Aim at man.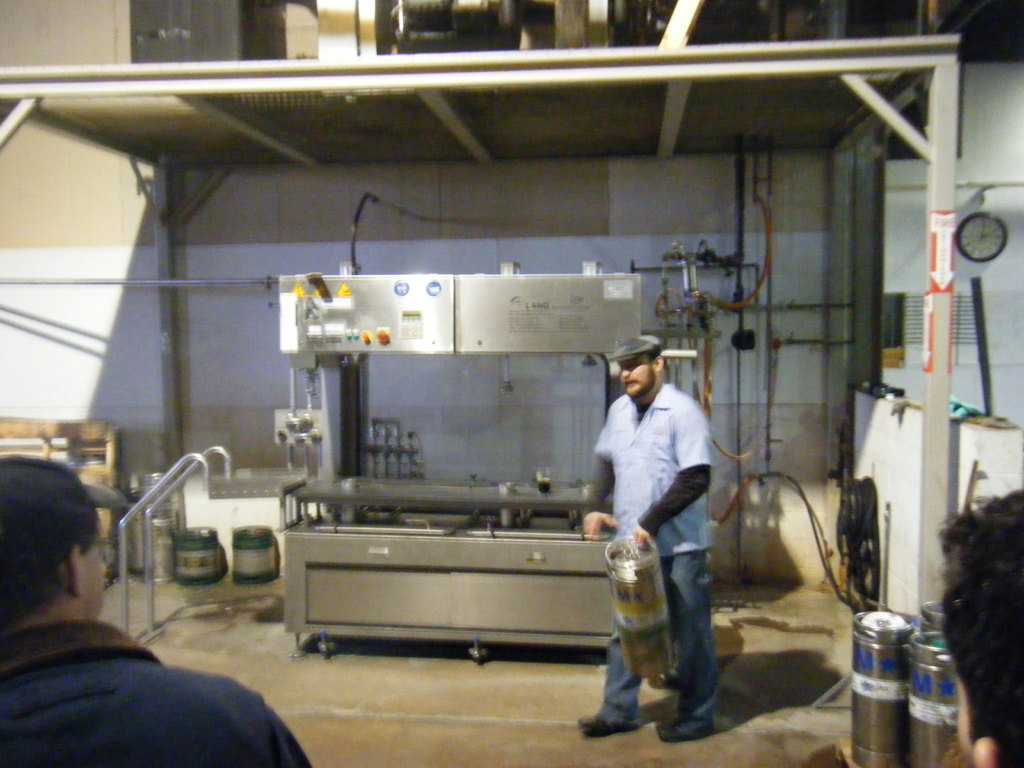
Aimed at detection(0, 454, 317, 767).
